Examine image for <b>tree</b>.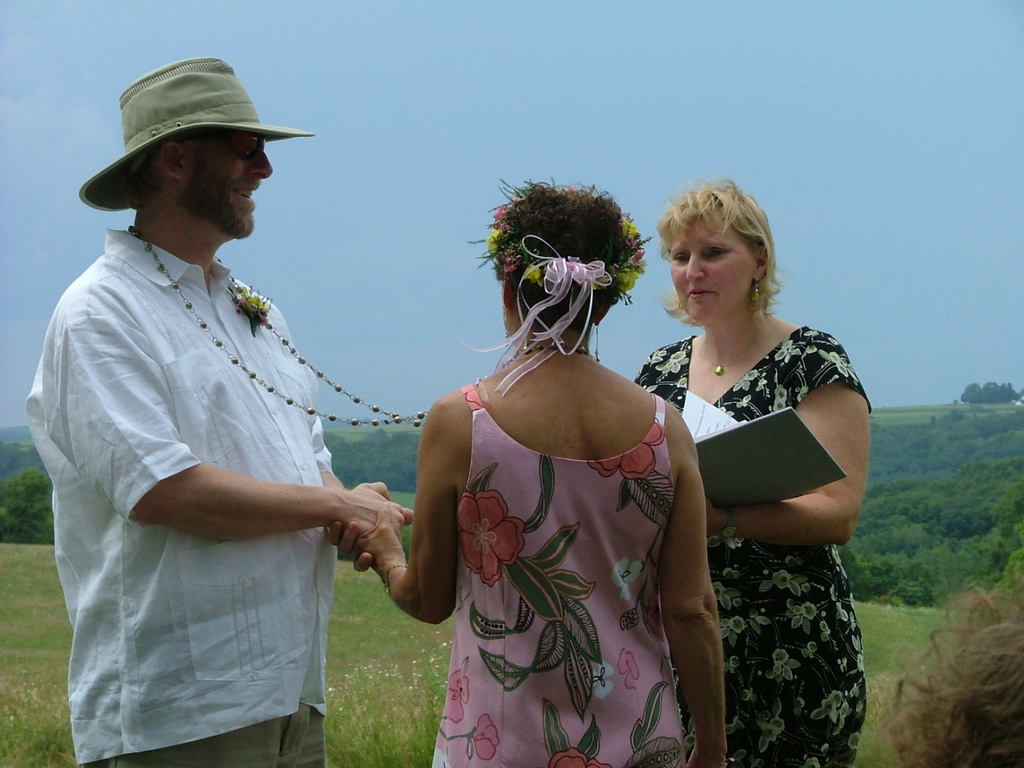
Examination result: locate(319, 421, 425, 530).
